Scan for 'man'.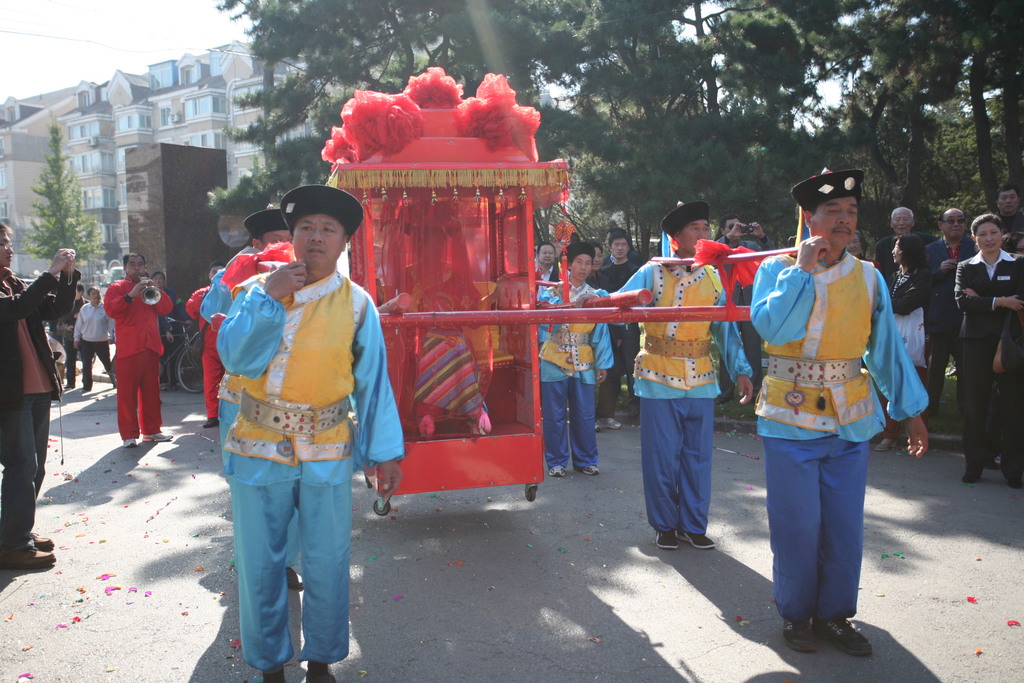
Scan result: {"x1": 919, "y1": 206, "x2": 977, "y2": 411}.
